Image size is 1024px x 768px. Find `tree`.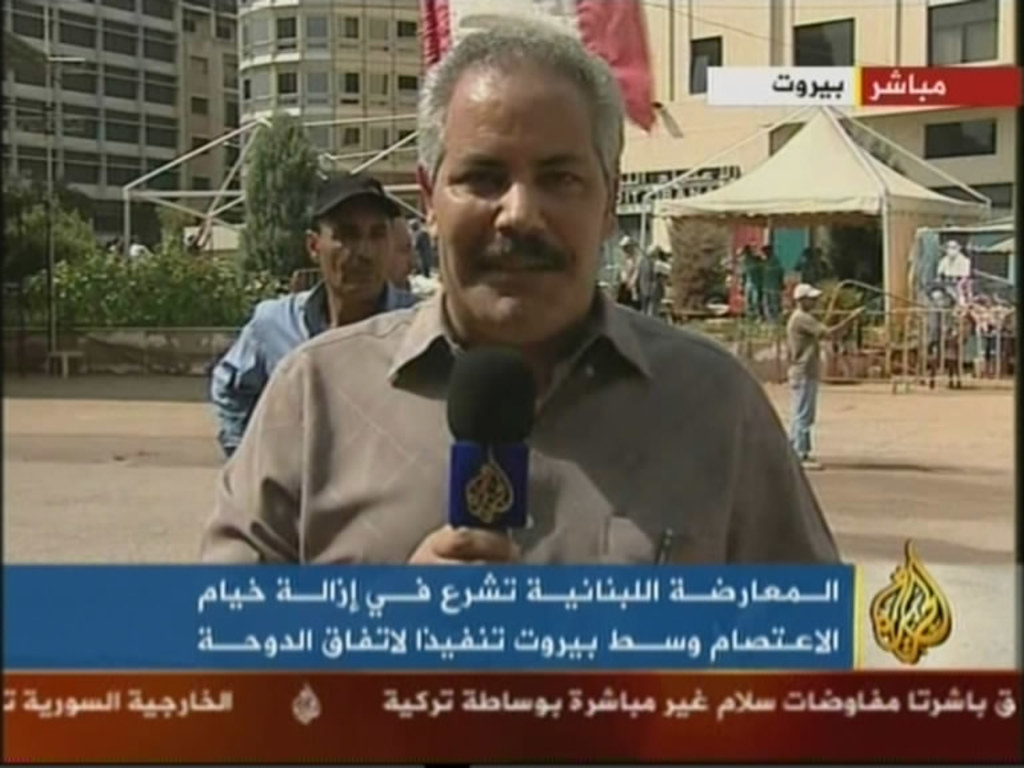
<region>100, 264, 237, 313</region>.
